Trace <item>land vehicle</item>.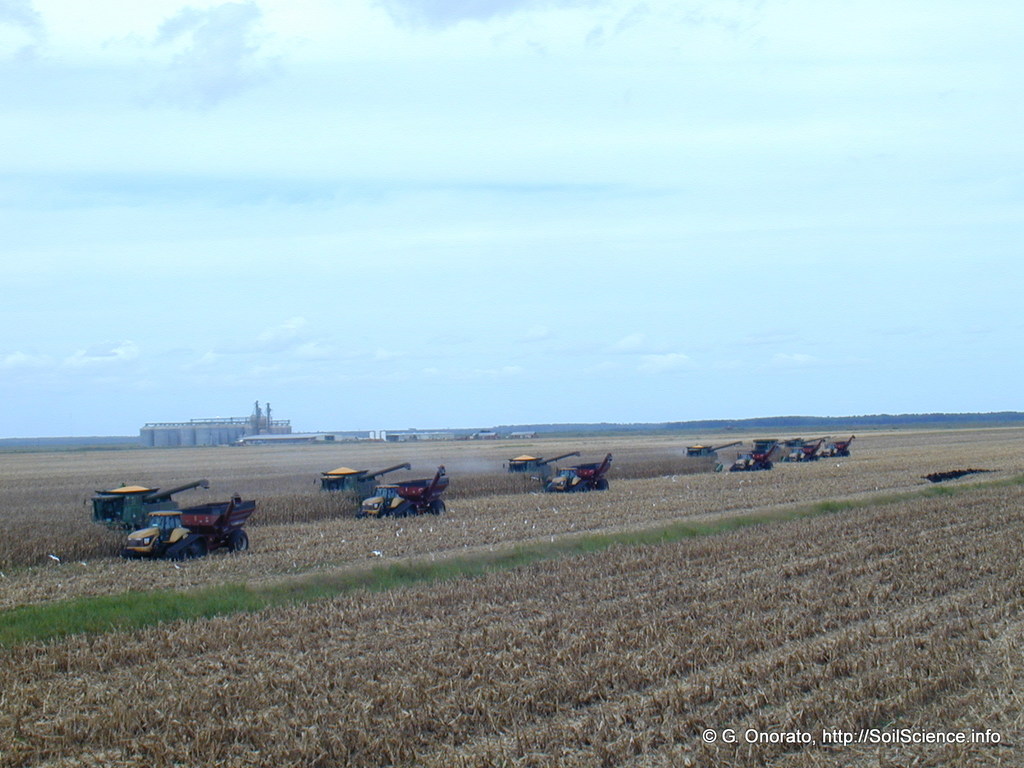
Traced to rect(102, 488, 247, 559).
